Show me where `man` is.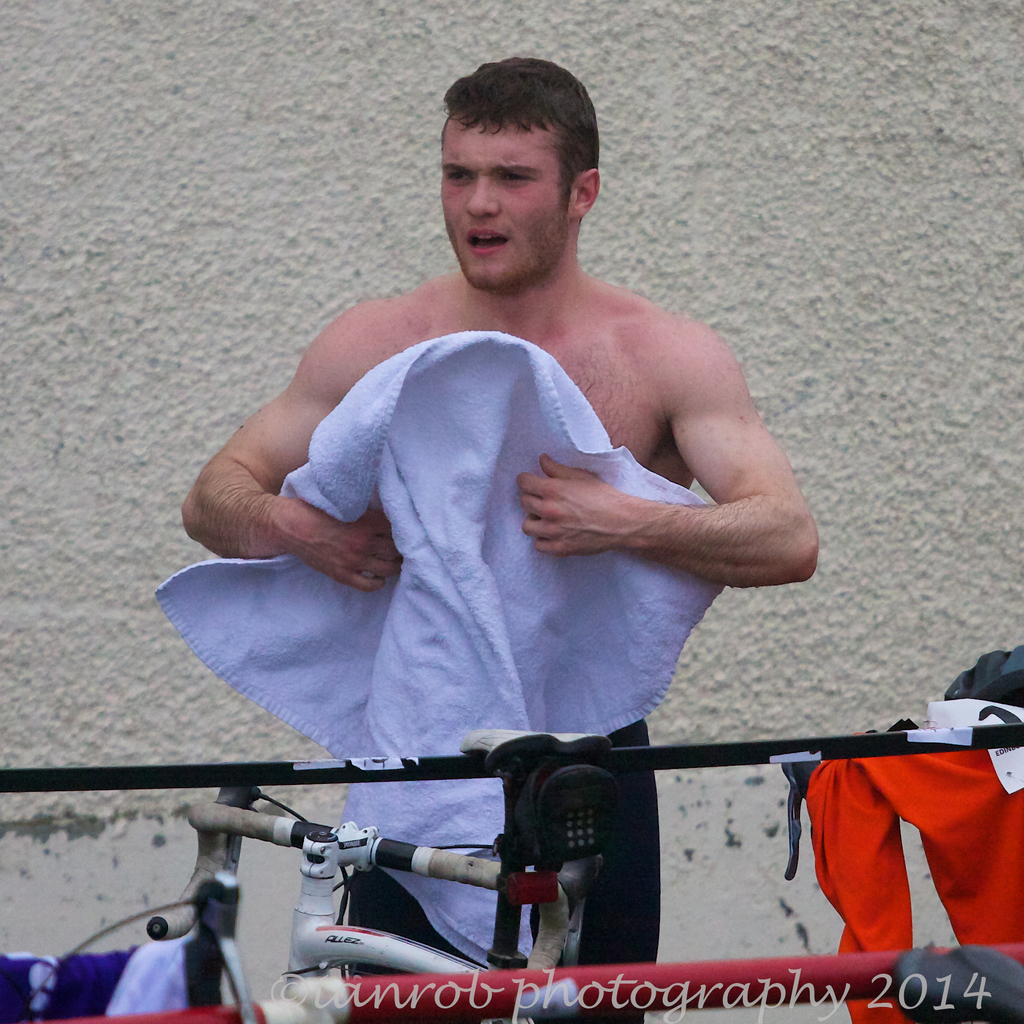
`man` is at {"x1": 180, "y1": 63, "x2": 826, "y2": 1023}.
